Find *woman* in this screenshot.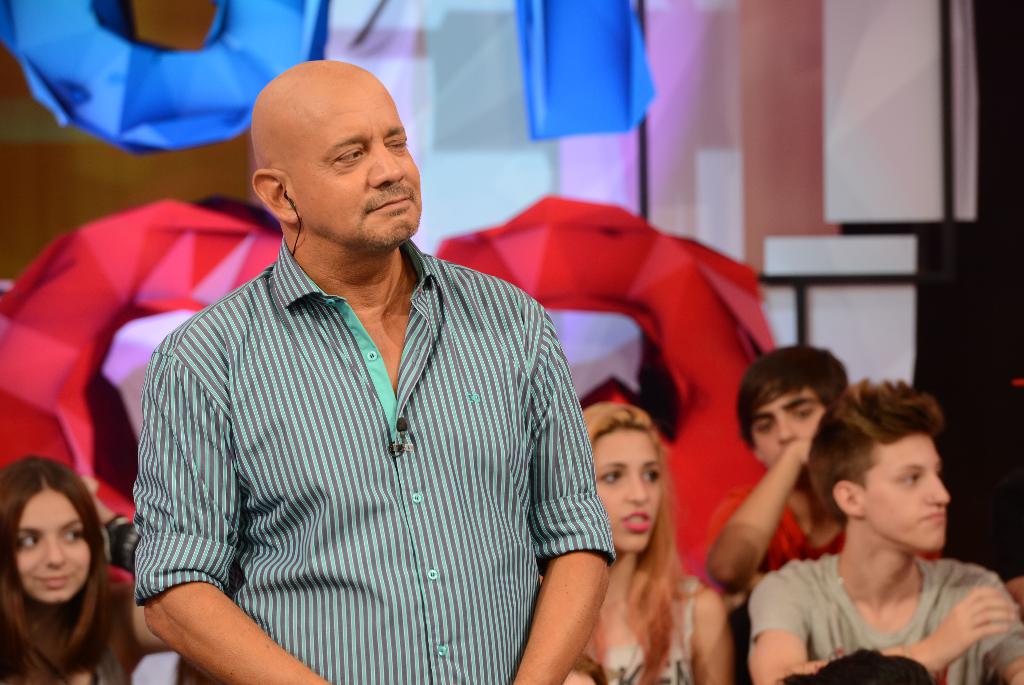
The bounding box for *woman* is rect(0, 456, 134, 684).
